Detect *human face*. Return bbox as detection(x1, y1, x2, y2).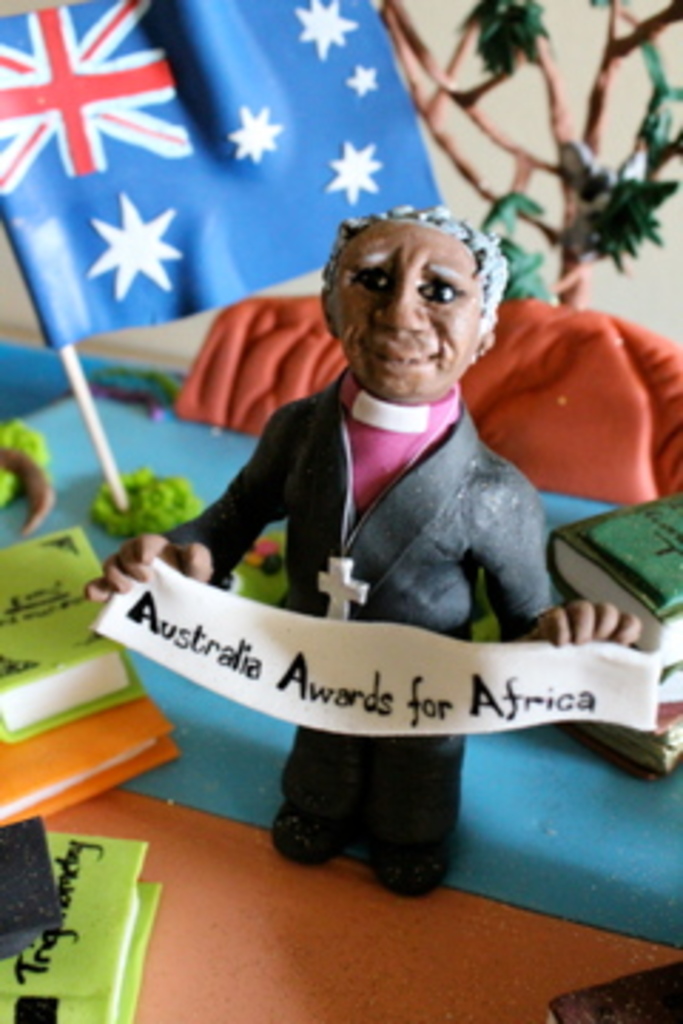
detection(339, 222, 481, 378).
